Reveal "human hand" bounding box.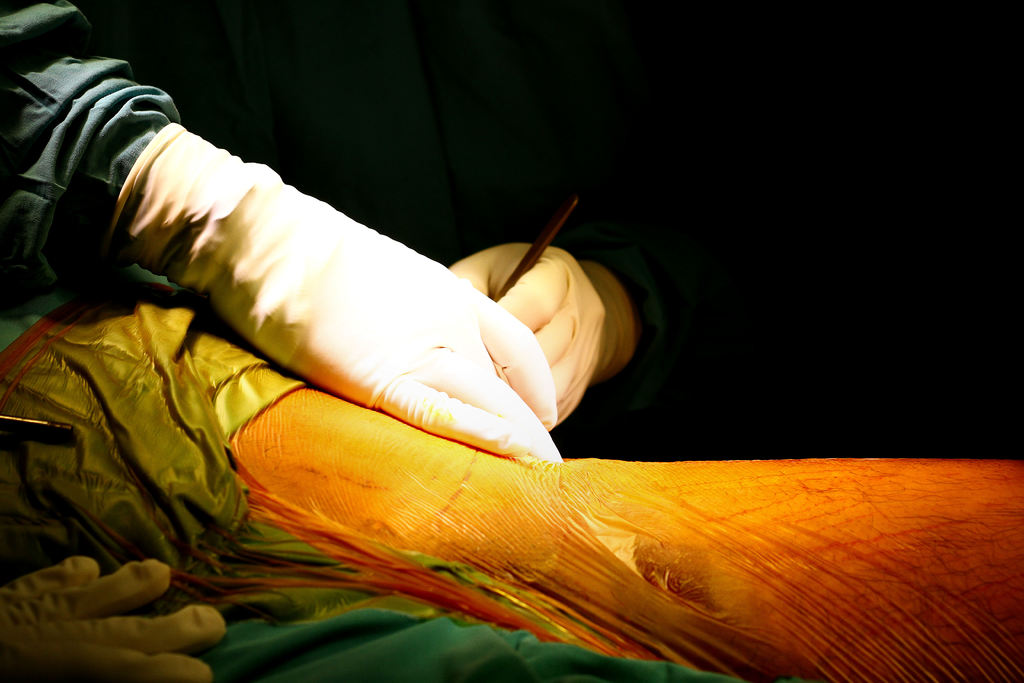
Revealed: left=0, top=554, right=229, bottom=682.
